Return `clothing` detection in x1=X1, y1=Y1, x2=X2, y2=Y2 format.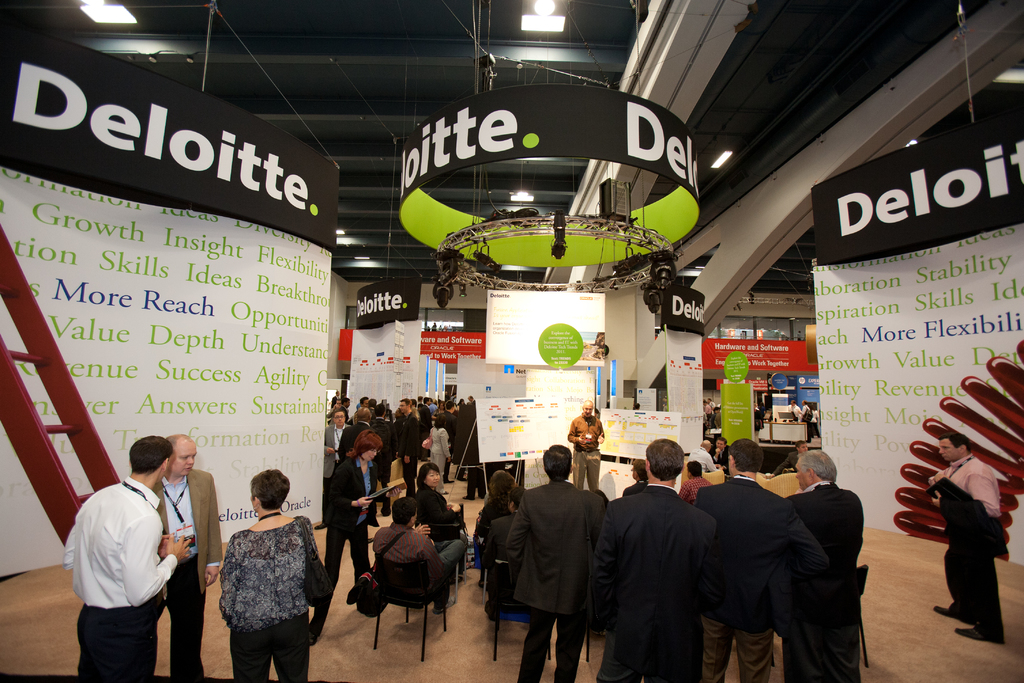
x1=370, y1=520, x2=461, y2=604.
